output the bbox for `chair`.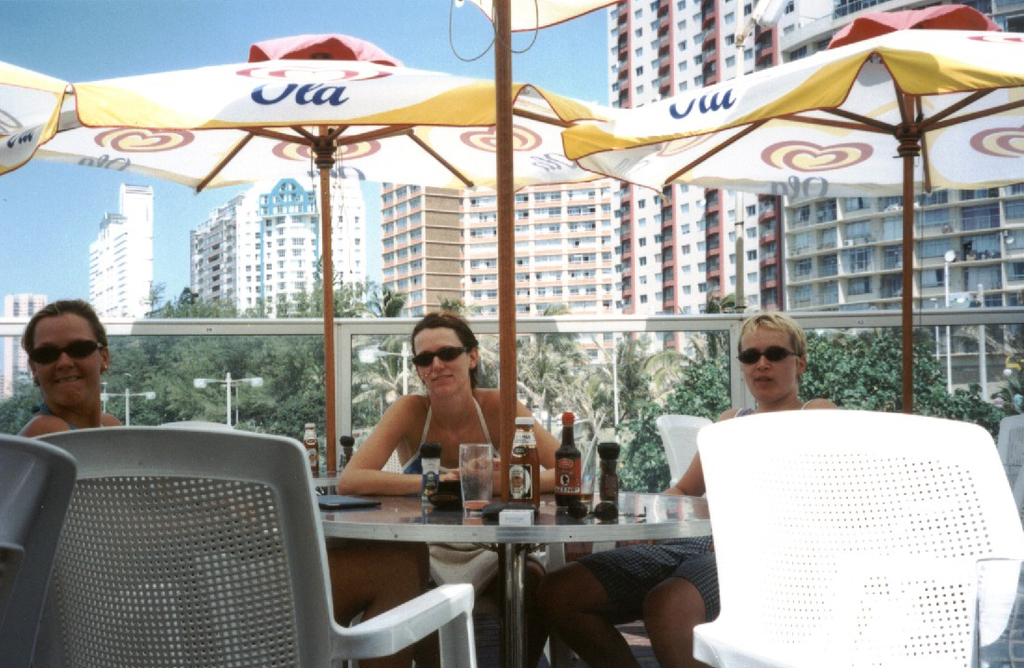
(652, 416, 717, 498).
